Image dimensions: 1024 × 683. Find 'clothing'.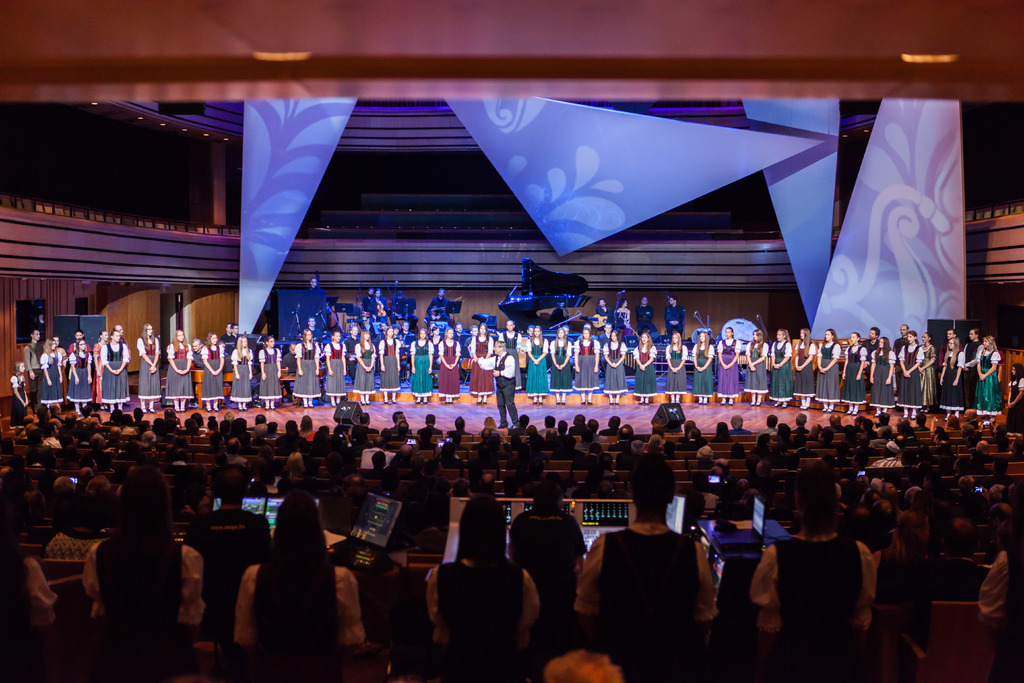
region(92, 338, 108, 404).
